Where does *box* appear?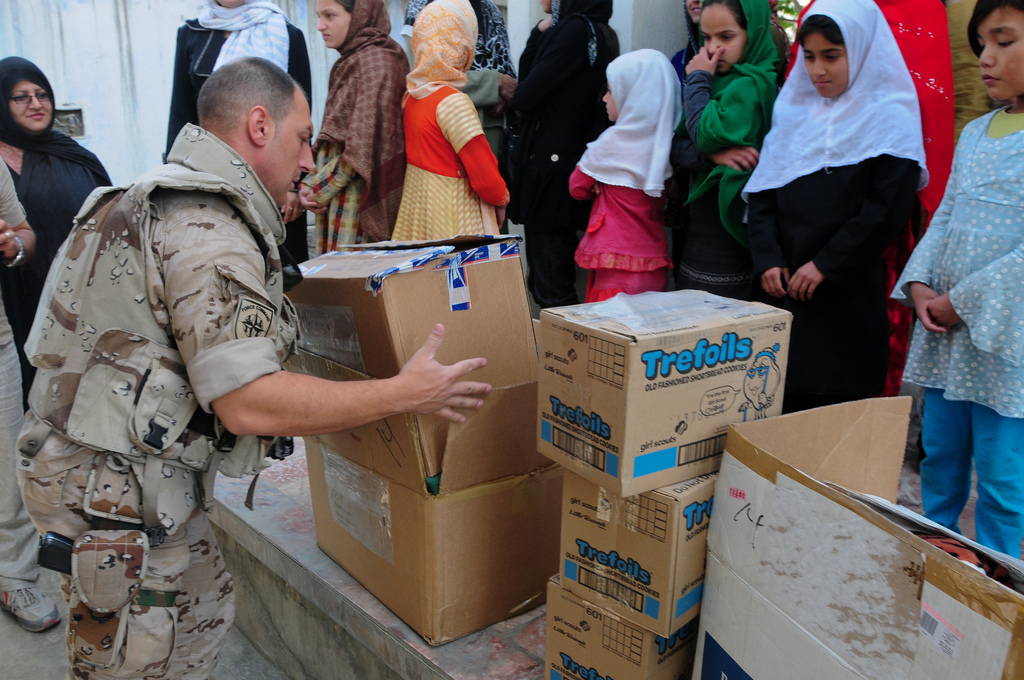
Appears at bbox=(285, 225, 556, 492).
